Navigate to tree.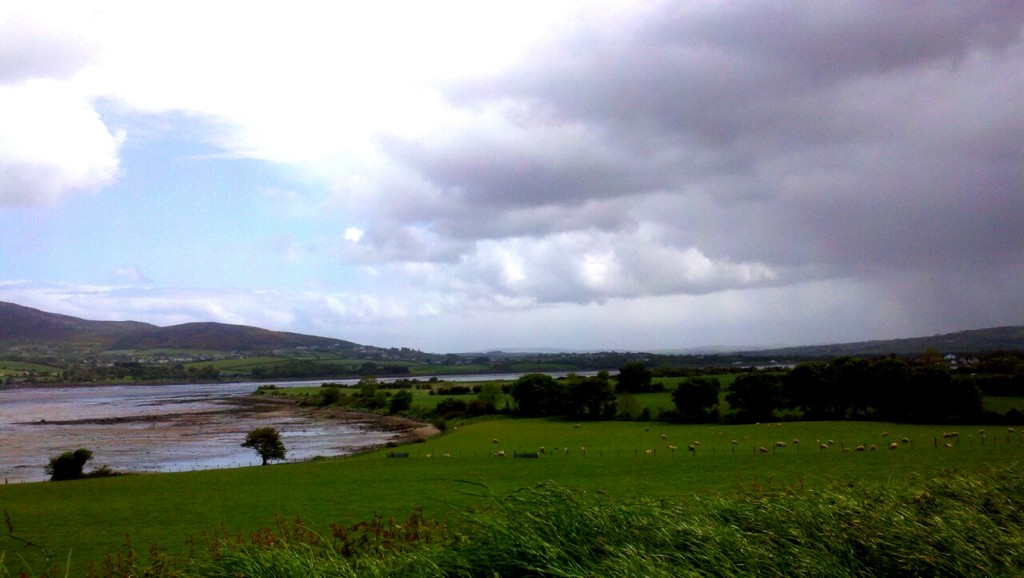
Navigation target: <region>426, 391, 497, 422</region>.
